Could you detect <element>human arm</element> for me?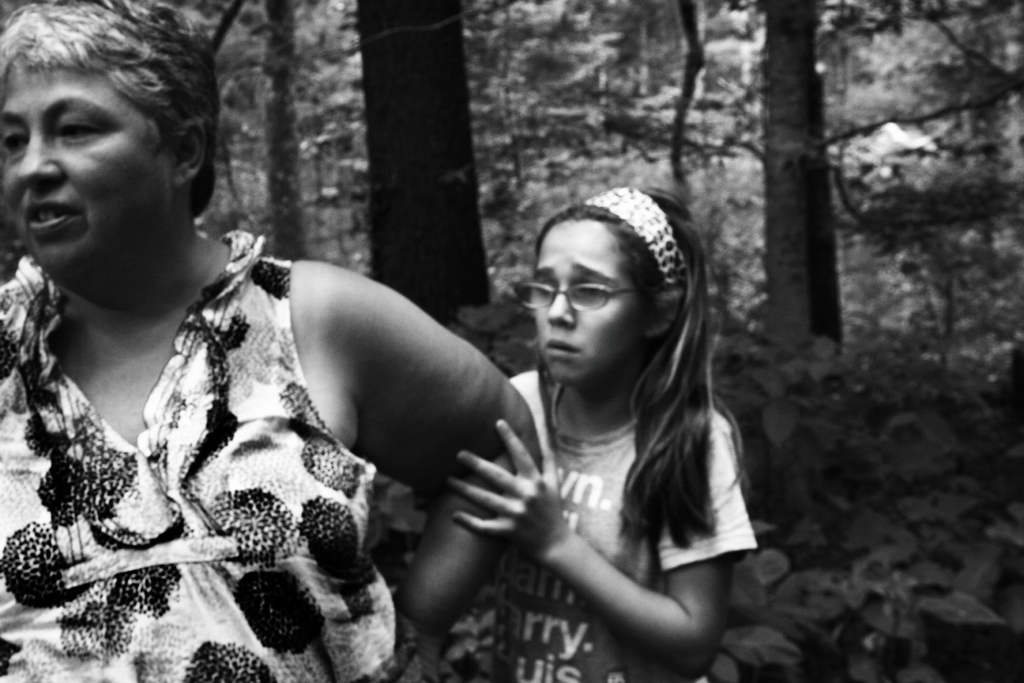
Detection result: (left=451, top=420, right=756, bottom=682).
